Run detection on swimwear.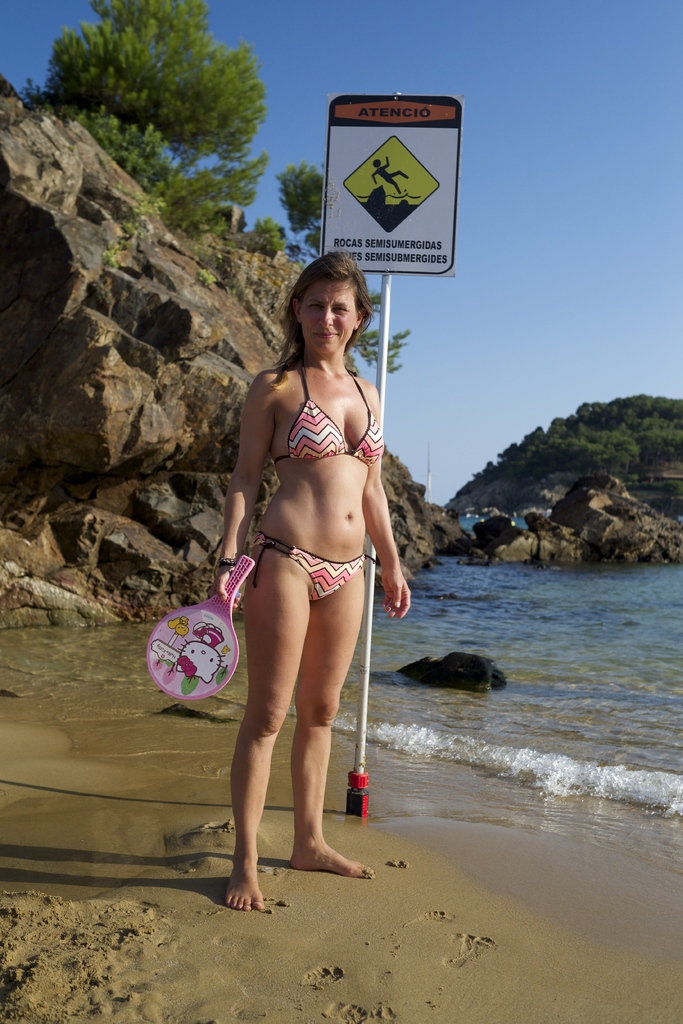
Result: bbox=(264, 363, 386, 470).
